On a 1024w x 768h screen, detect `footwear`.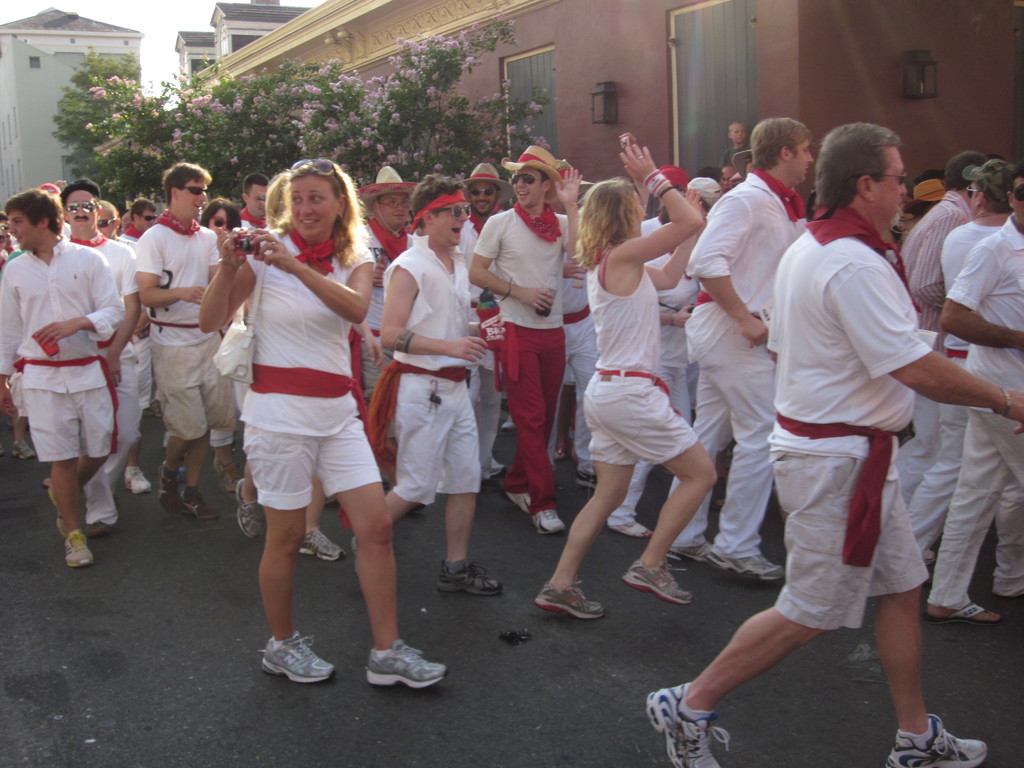
bbox(649, 678, 731, 767).
